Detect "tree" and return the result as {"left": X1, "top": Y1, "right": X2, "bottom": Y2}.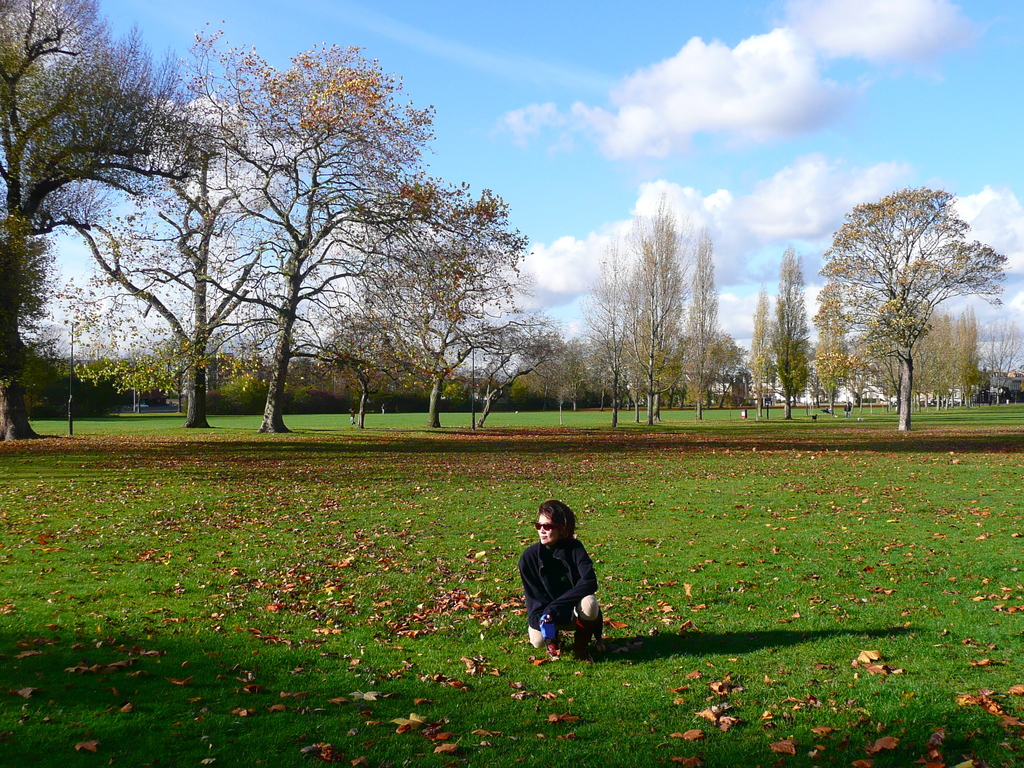
{"left": 738, "top": 290, "right": 779, "bottom": 421}.
